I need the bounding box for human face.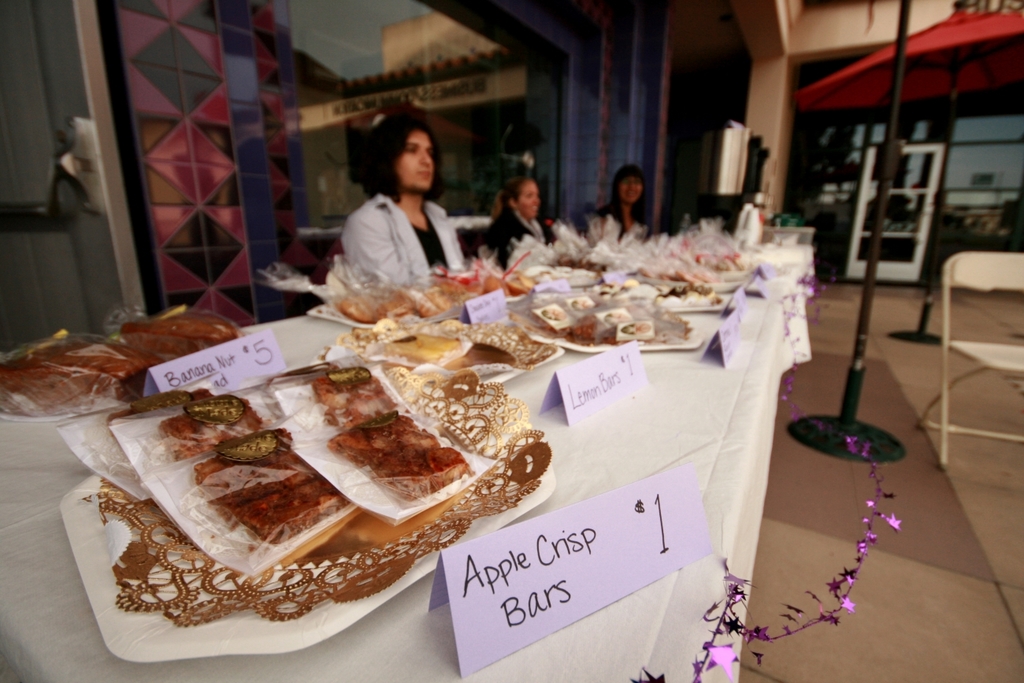
Here it is: (x1=521, y1=184, x2=540, y2=219).
